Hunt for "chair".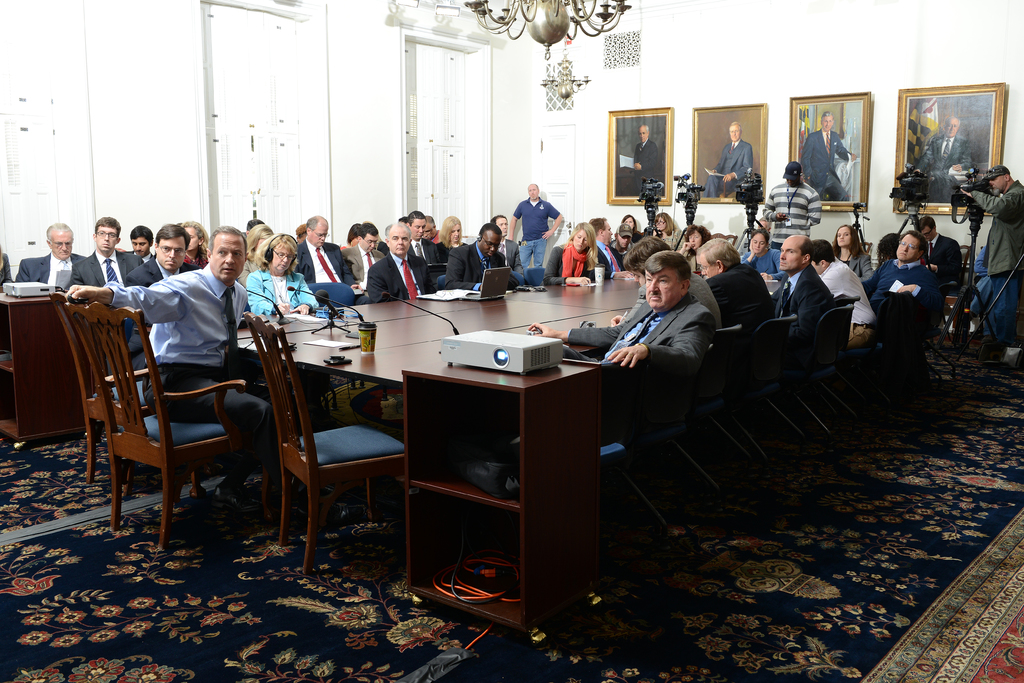
Hunted down at (left=928, top=250, right=989, bottom=347).
